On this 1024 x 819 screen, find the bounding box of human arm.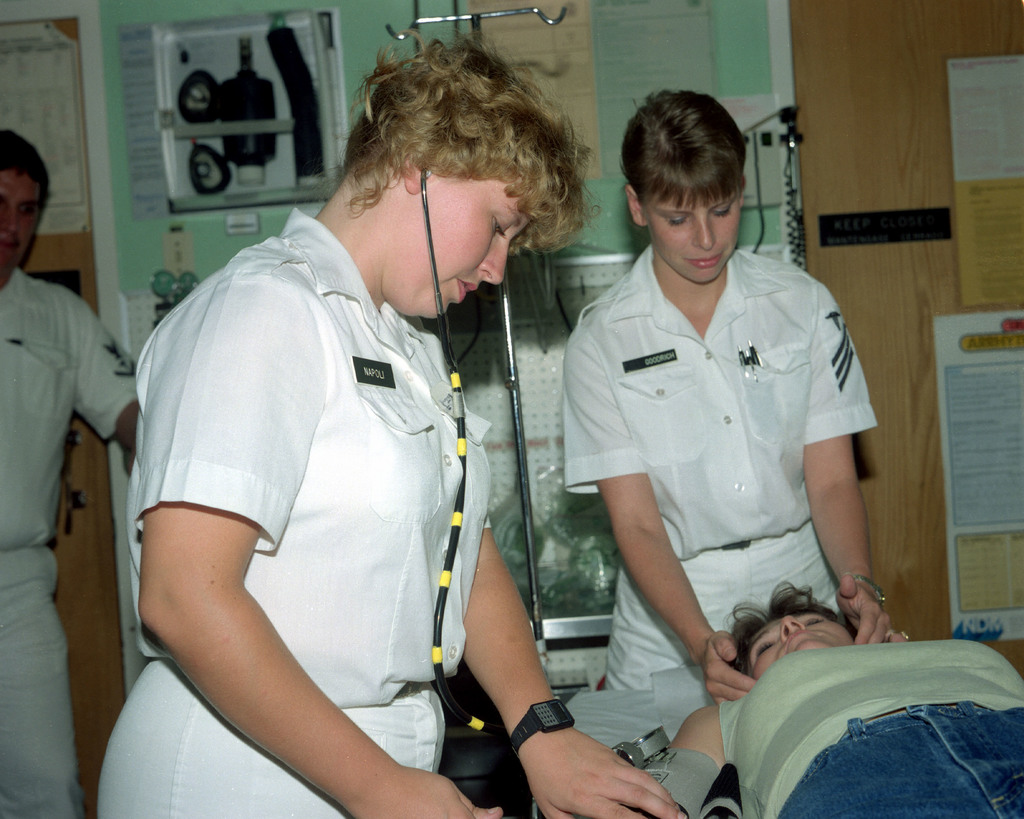
Bounding box: left=99, top=370, right=356, bottom=772.
